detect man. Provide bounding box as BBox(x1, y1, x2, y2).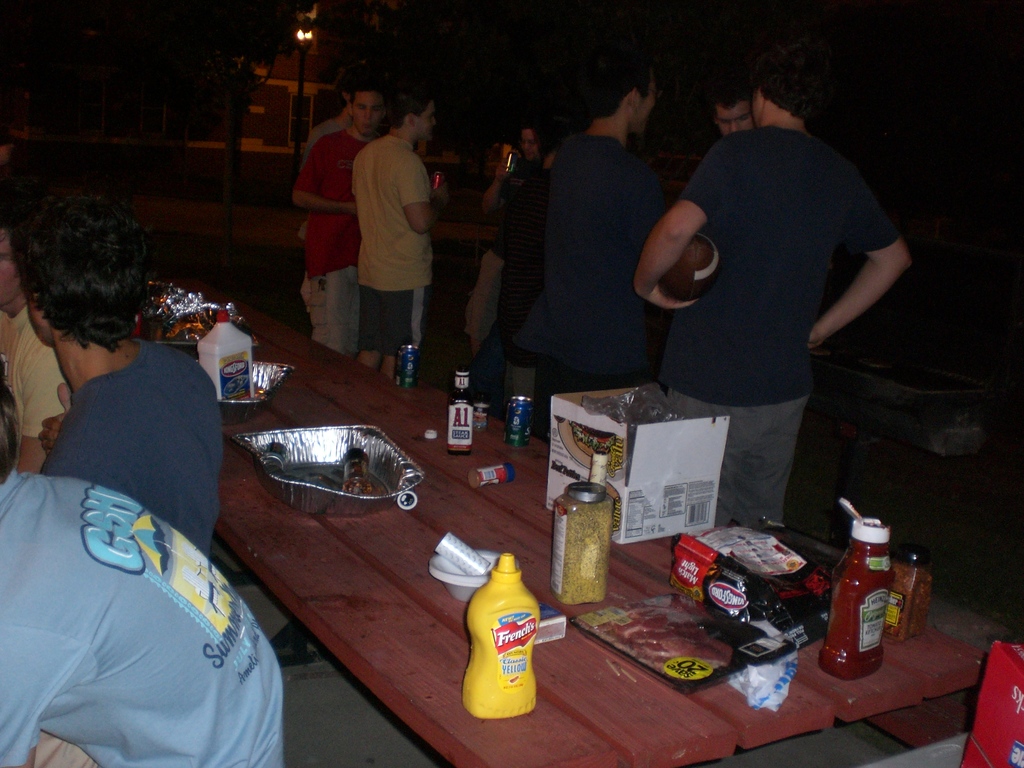
BBox(518, 44, 671, 465).
